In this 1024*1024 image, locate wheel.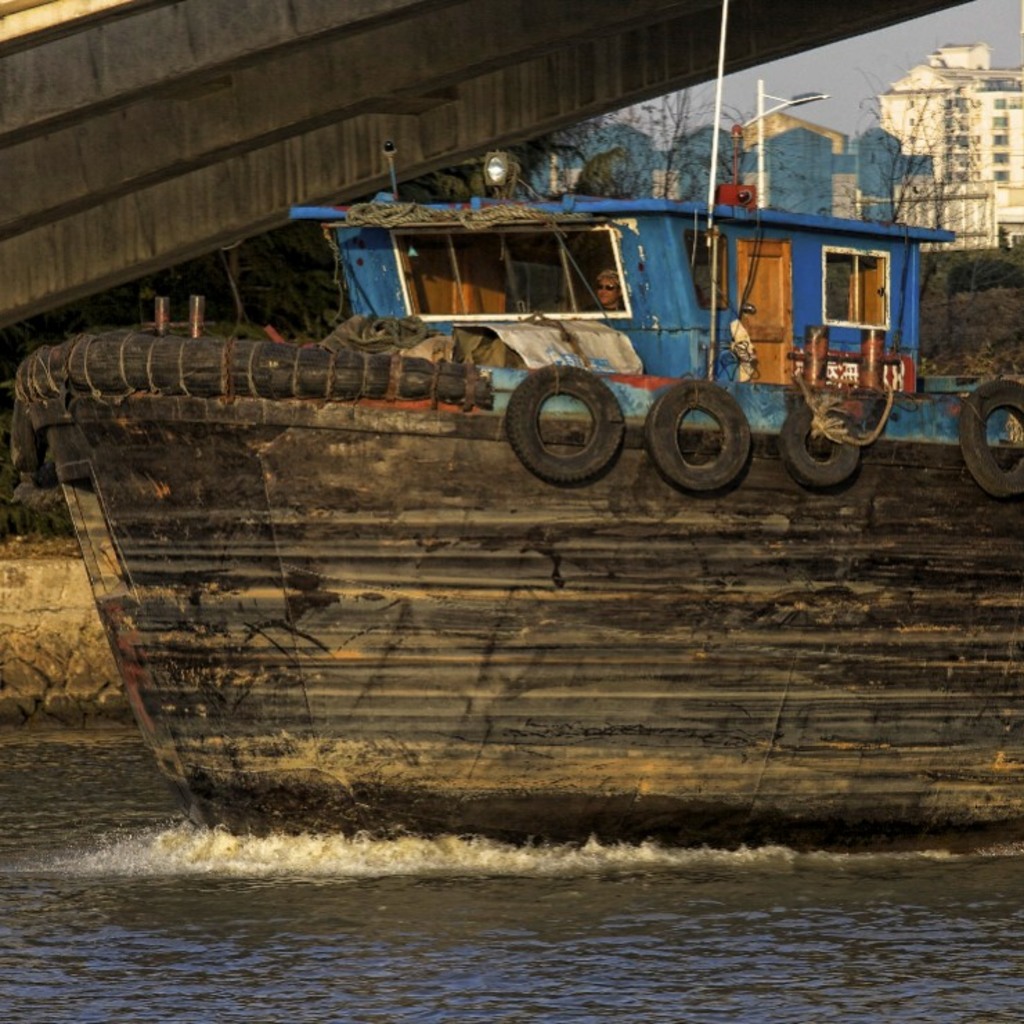
Bounding box: bbox=[10, 403, 44, 472].
